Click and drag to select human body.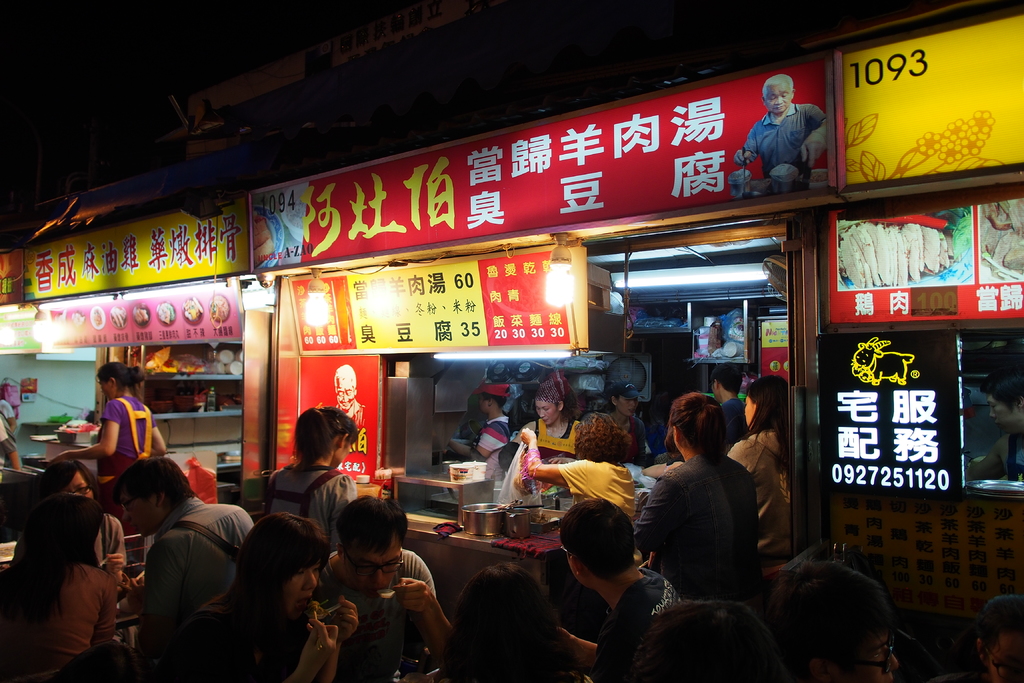
Selection: 521, 406, 639, 511.
